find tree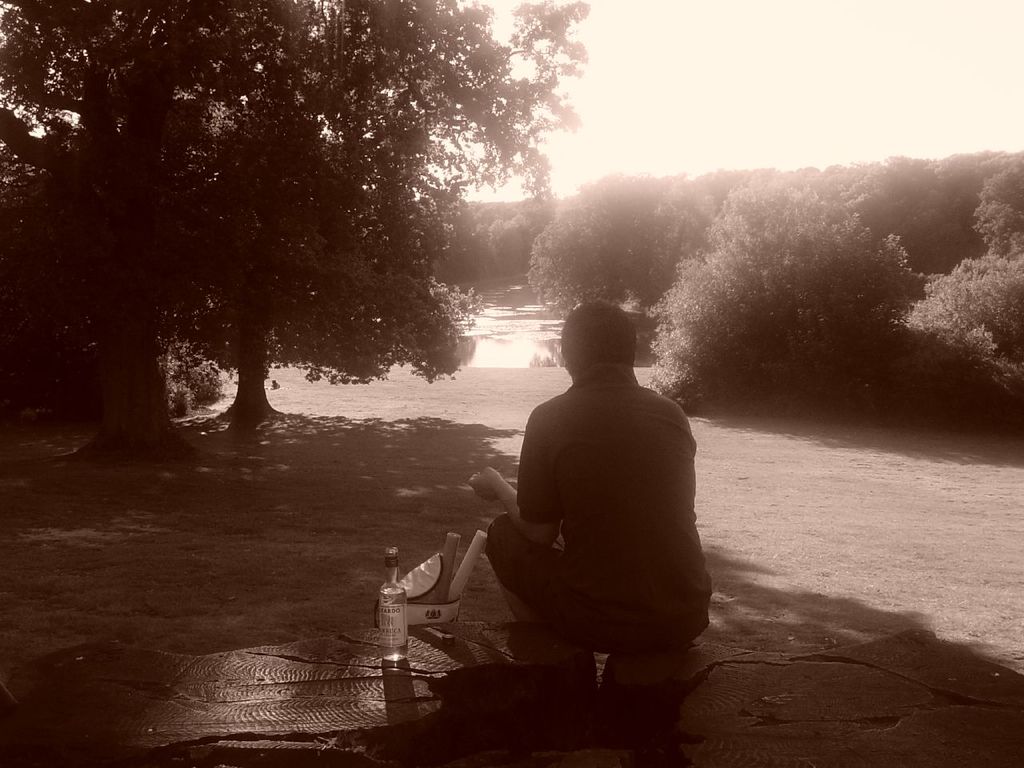
{"left": 74, "top": 20, "right": 627, "bottom": 314}
